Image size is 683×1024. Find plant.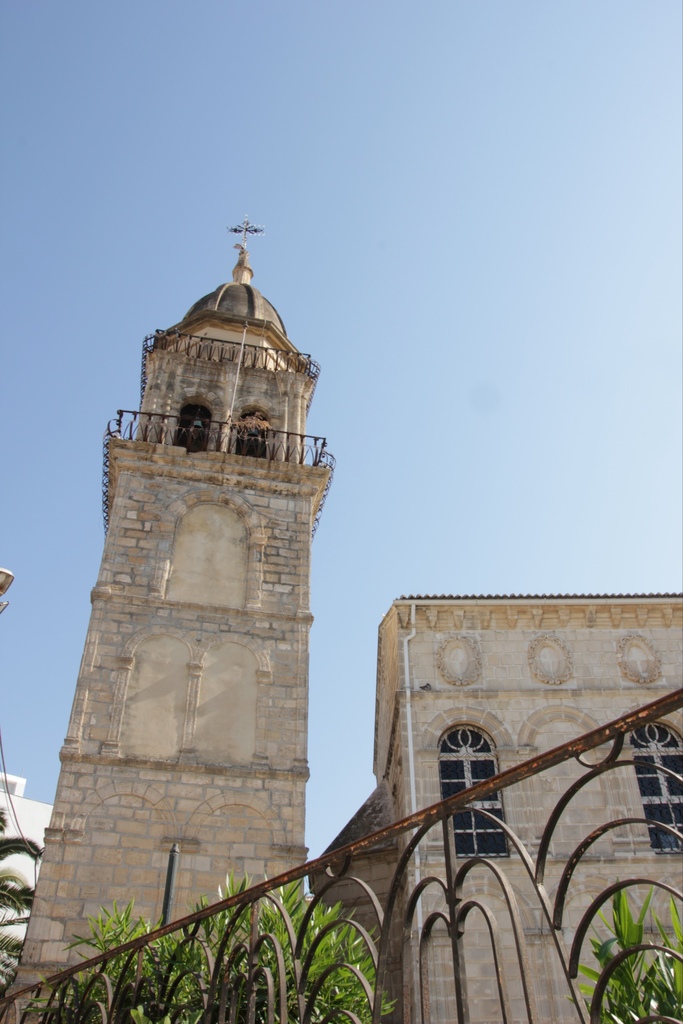
pyautogui.locateOnScreen(570, 868, 682, 1022).
